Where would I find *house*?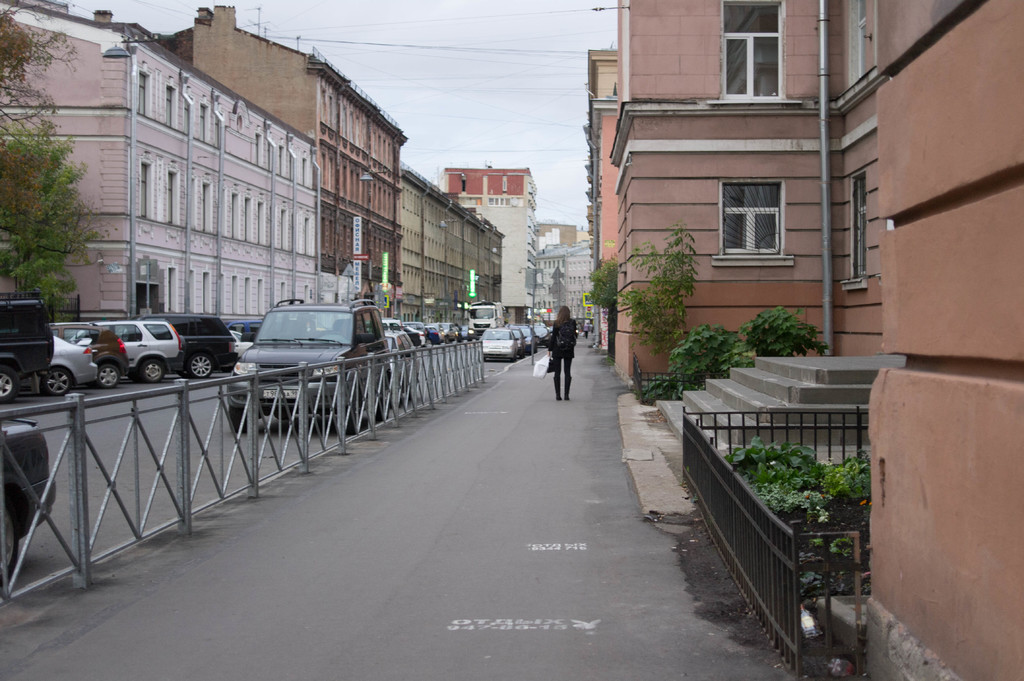
At (left=436, top=164, right=544, bottom=314).
